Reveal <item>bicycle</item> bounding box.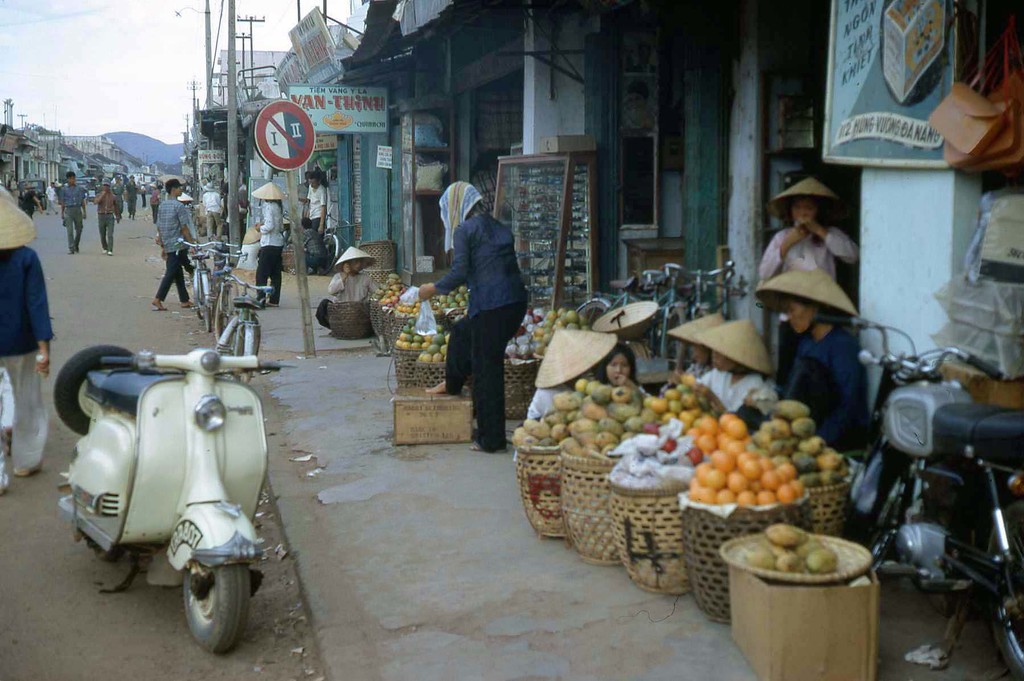
Revealed: (x1=631, y1=259, x2=740, y2=363).
